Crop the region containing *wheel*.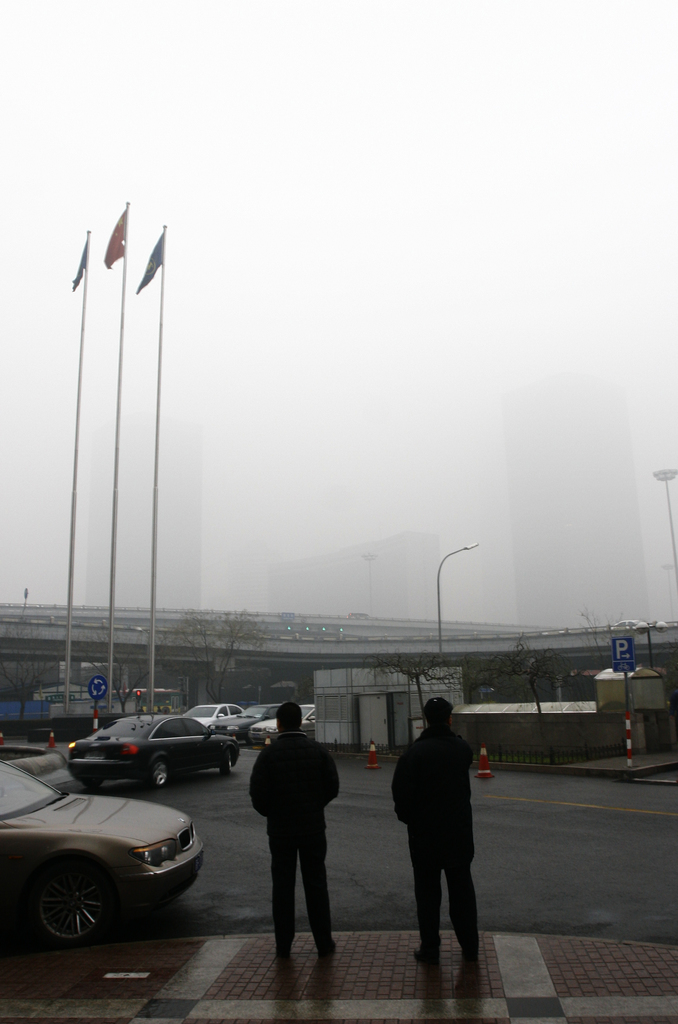
Crop region: region(219, 750, 231, 772).
